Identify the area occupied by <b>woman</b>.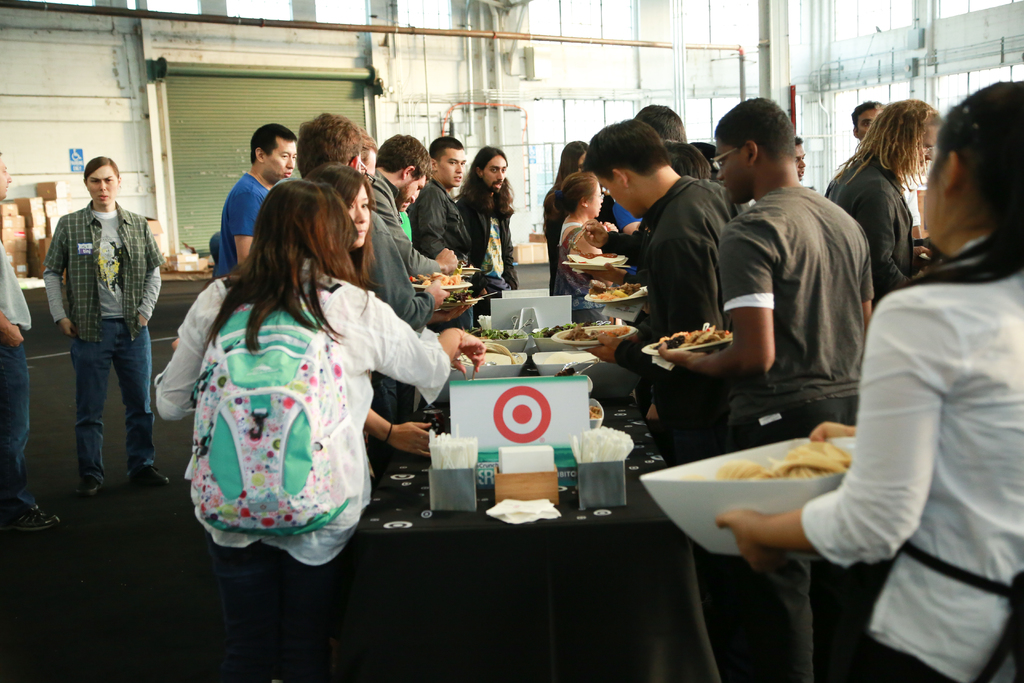
Area: x1=548, y1=169, x2=616, y2=327.
